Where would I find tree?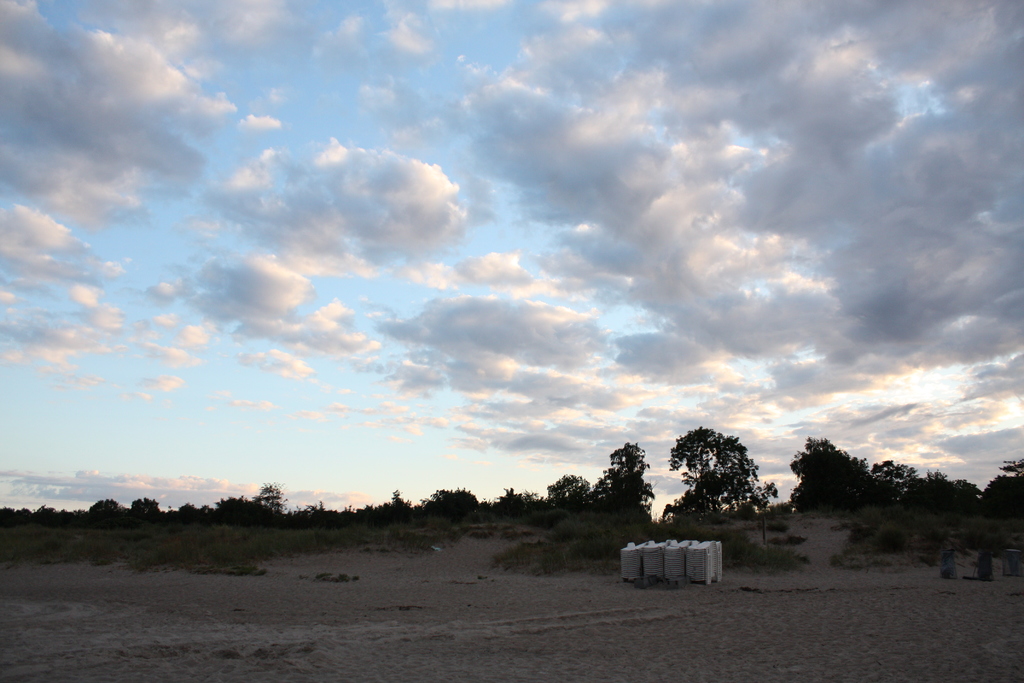
At 486,480,540,516.
